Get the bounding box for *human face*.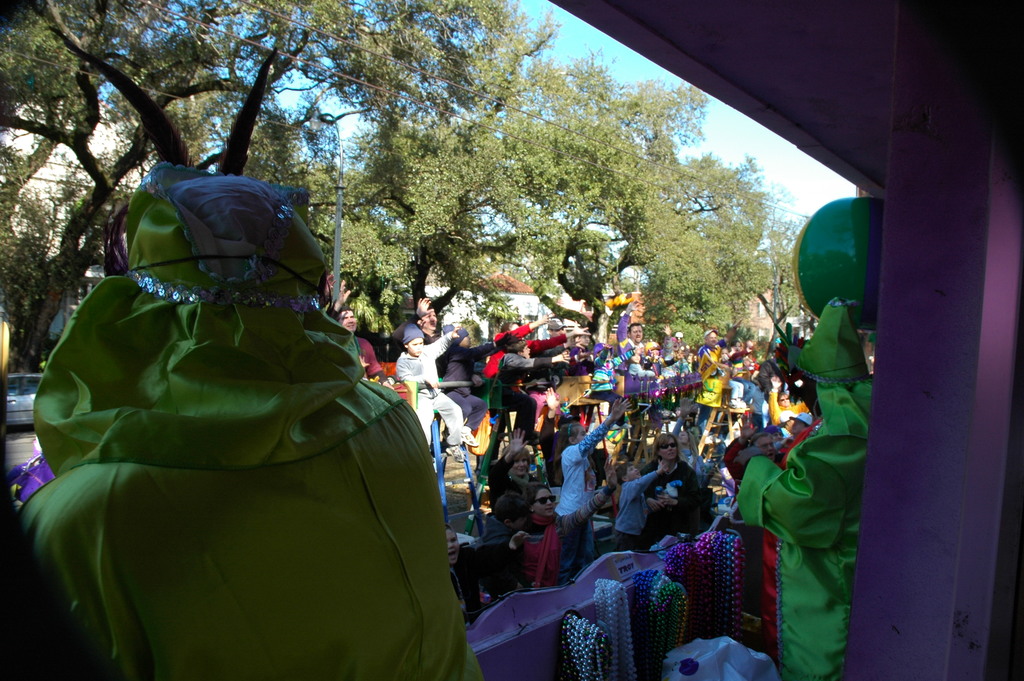
box=[538, 488, 556, 518].
